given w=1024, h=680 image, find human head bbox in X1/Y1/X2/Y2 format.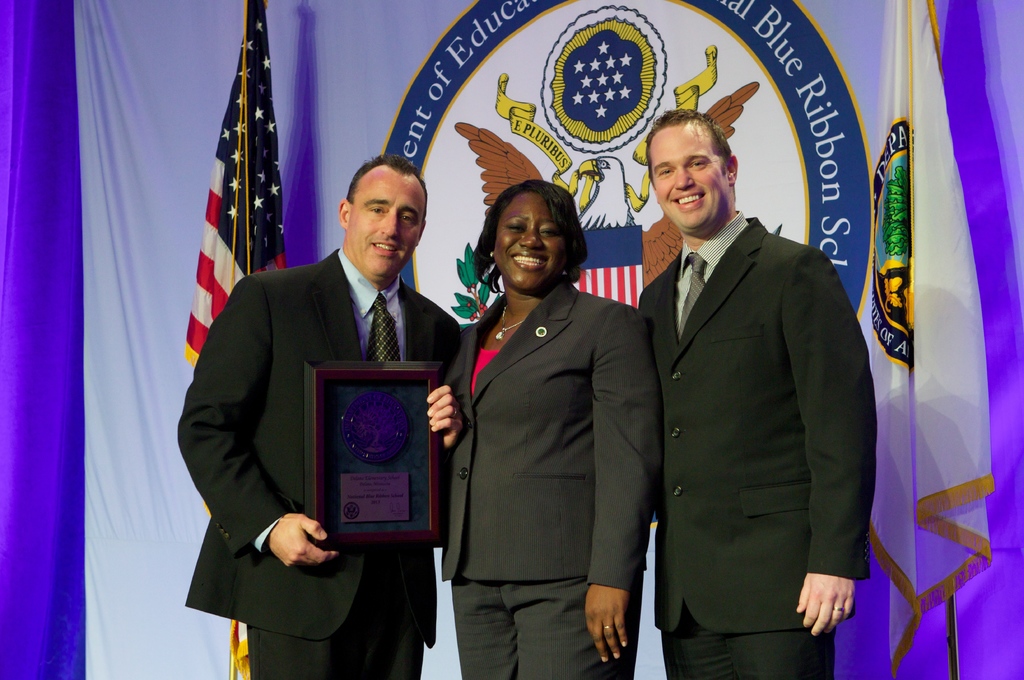
345/150/428/295.
